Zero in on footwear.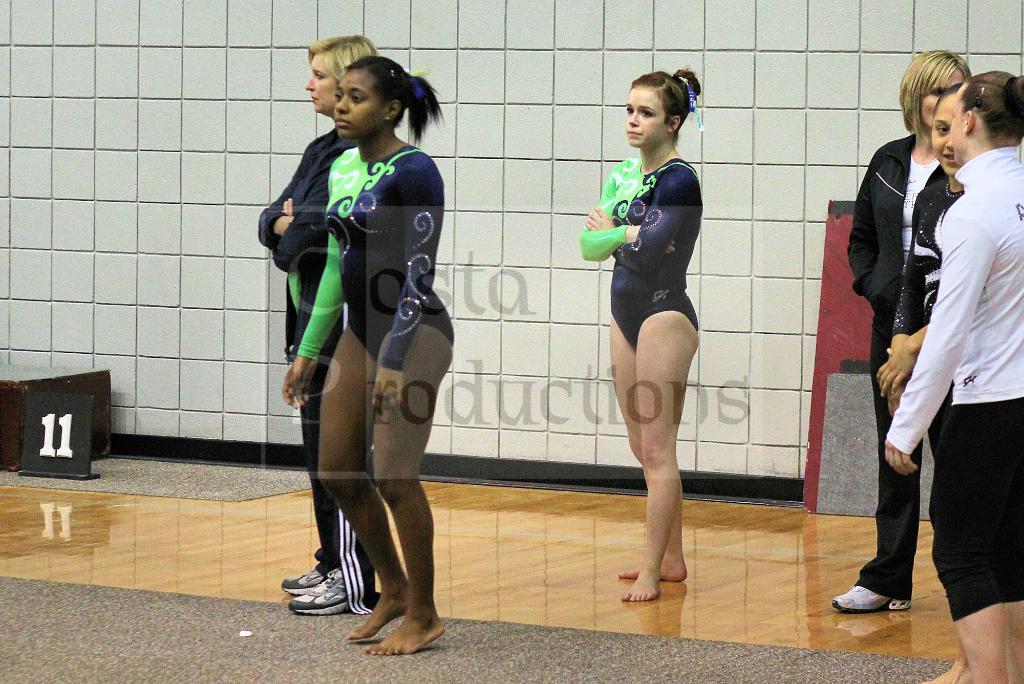
Zeroed in: [829, 585, 913, 611].
